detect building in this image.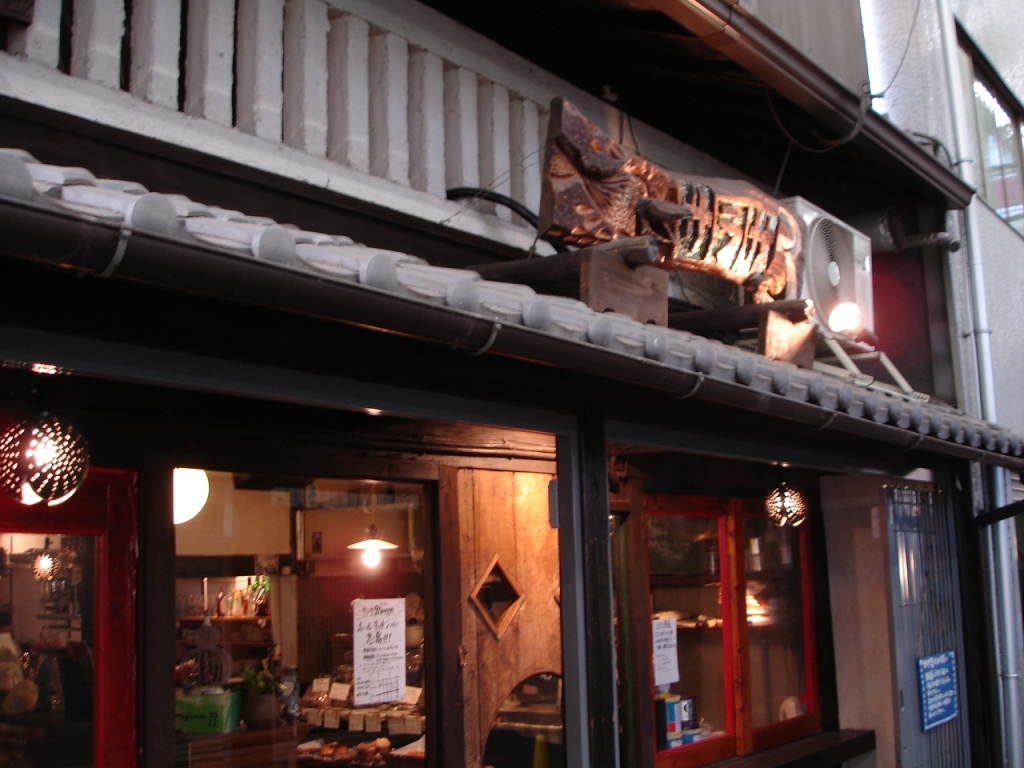
Detection: Rect(0, 0, 1023, 767).
